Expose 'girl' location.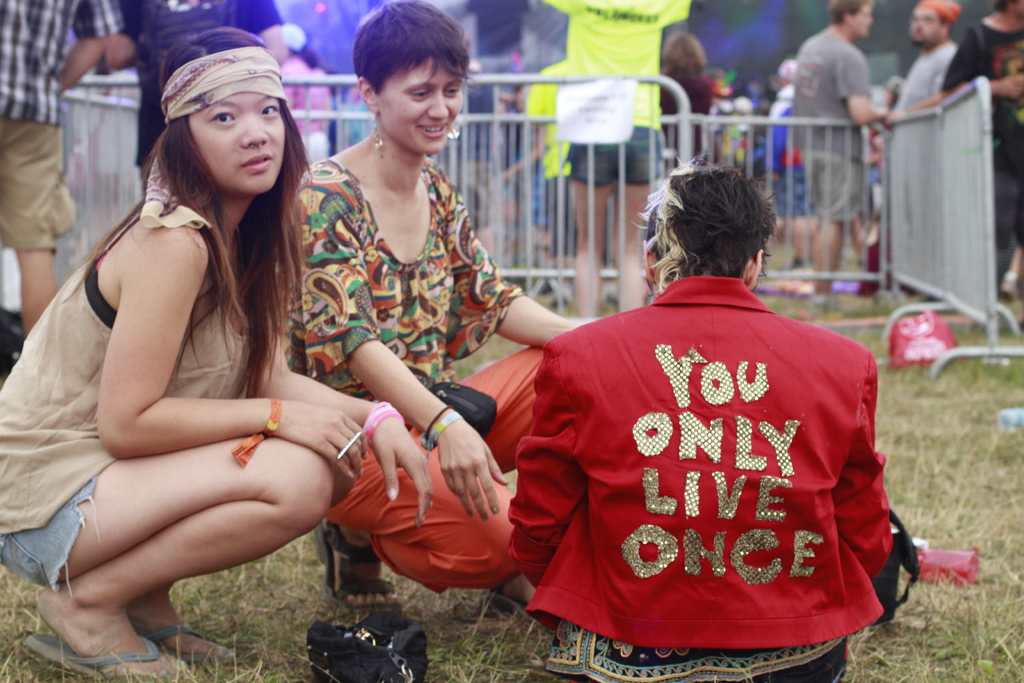
Exposed at 273:0:595:616.
